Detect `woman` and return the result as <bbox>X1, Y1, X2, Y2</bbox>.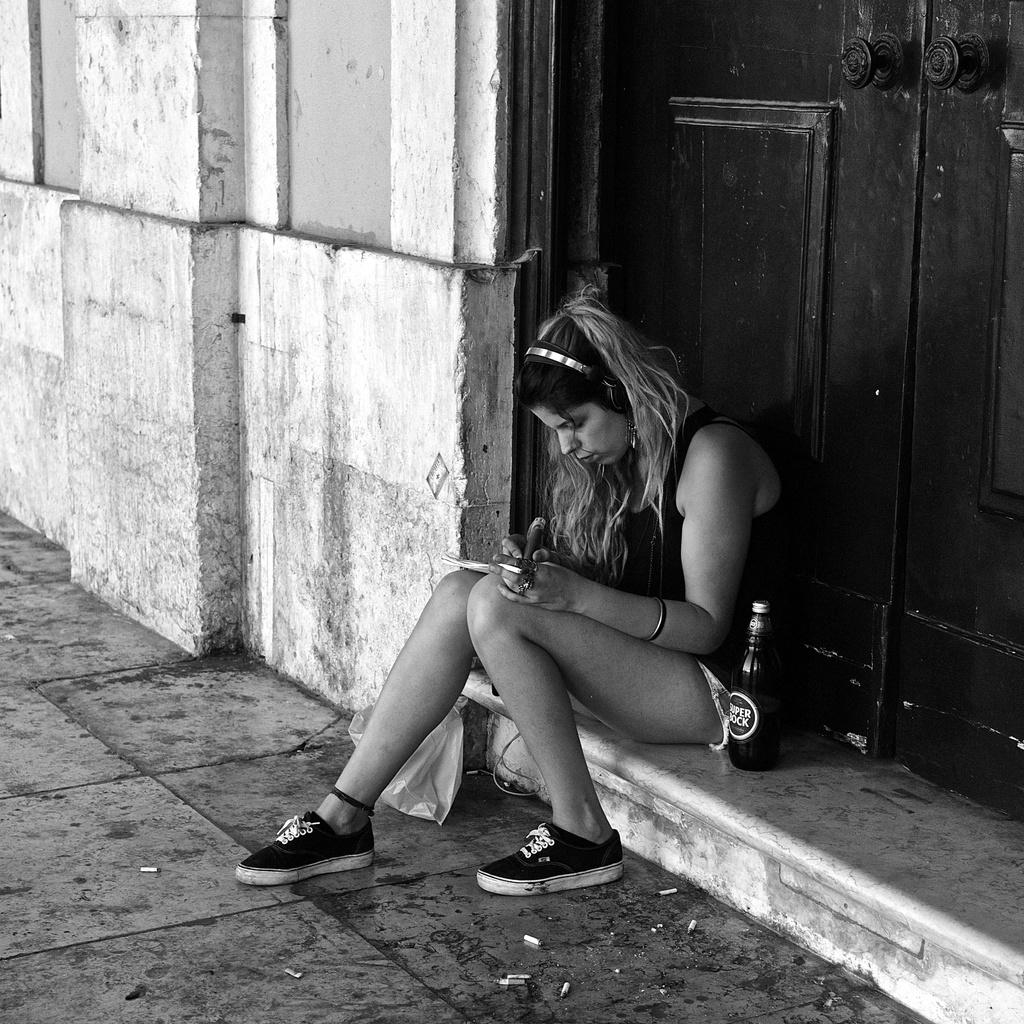
<bbox>315, 285, 785, 891</bbox>.
